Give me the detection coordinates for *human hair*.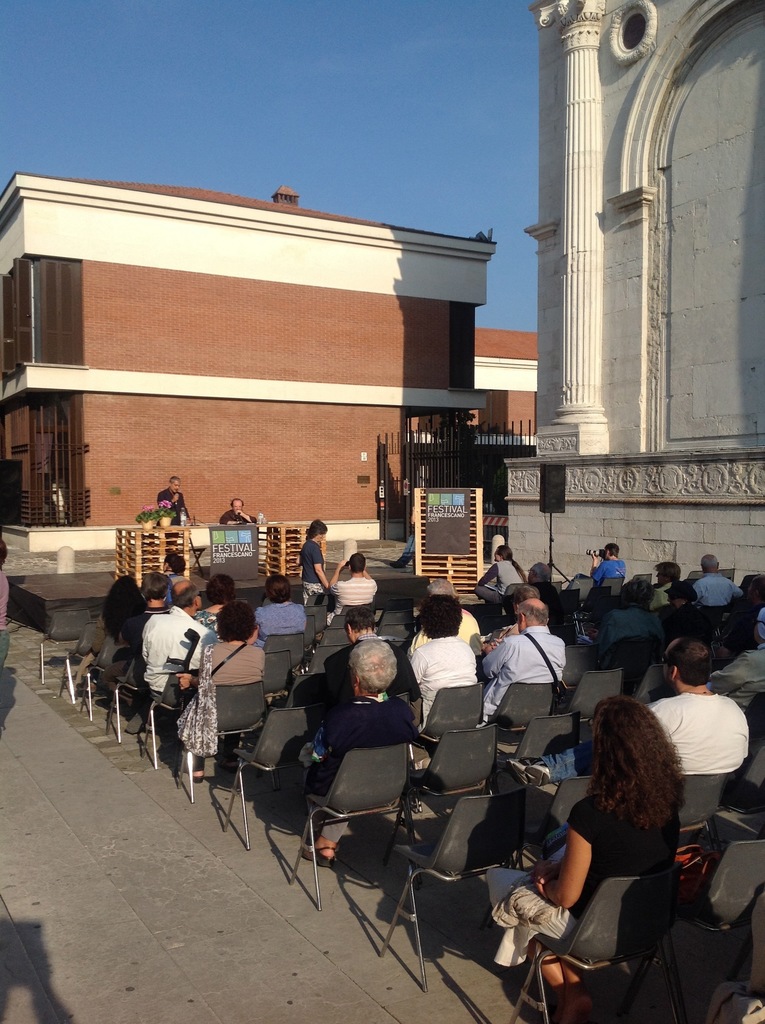
bbox(262, 575, 291, 603).
